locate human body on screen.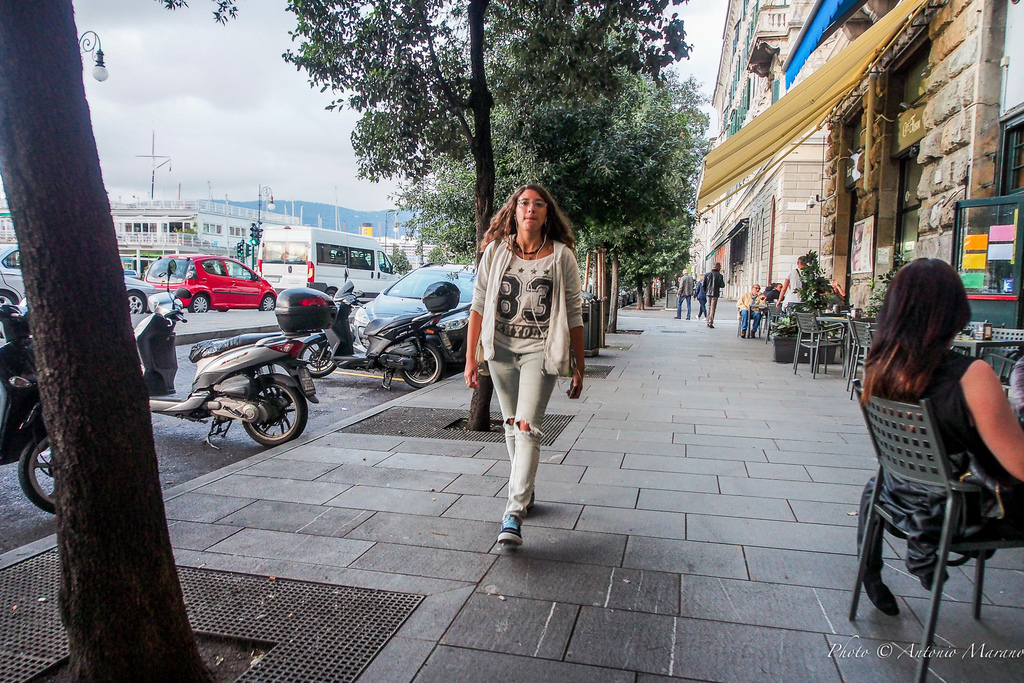
On screen at x1=677, y1=267, x2=694, y2=318.
